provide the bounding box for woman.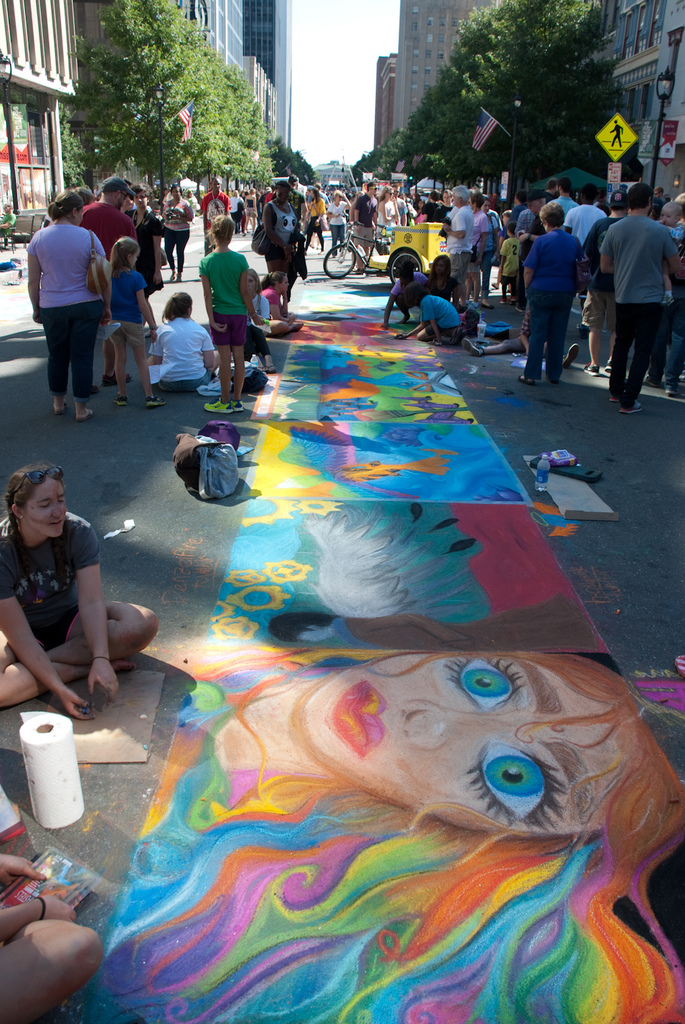
left=1, top=439, right=150, bottom=744.
